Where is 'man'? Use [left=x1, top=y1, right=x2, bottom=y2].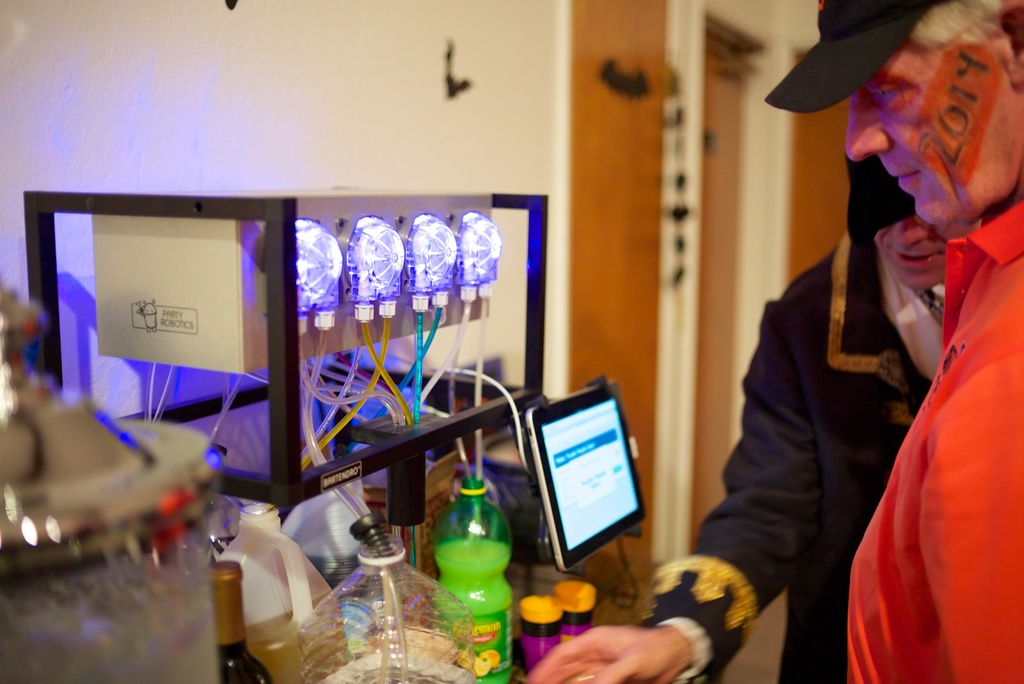
[left=765, top=0, right=1023, bottom=683].
